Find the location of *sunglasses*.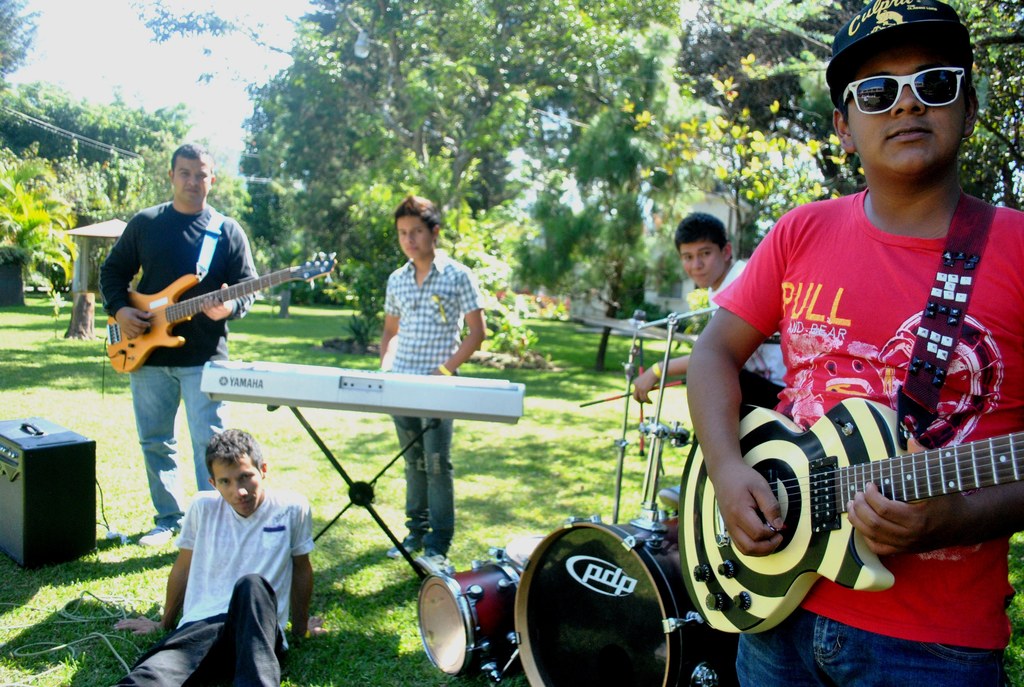
Location: crop(840, 67, 964, 114).
